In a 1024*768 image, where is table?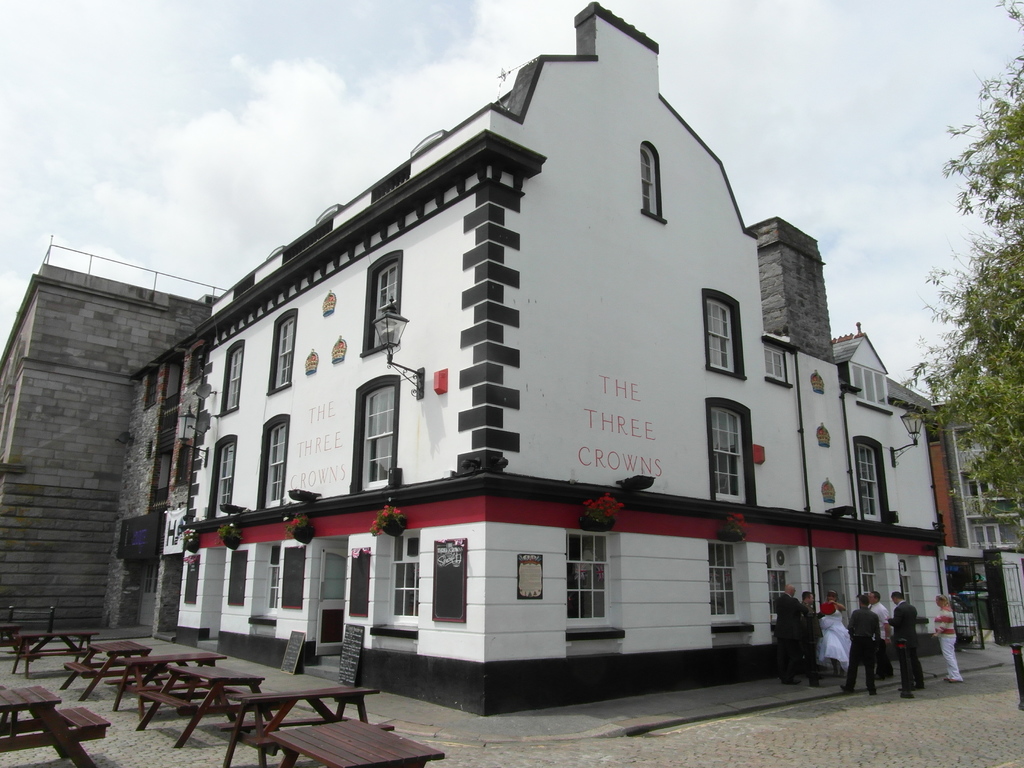
(0,665,115,767).
